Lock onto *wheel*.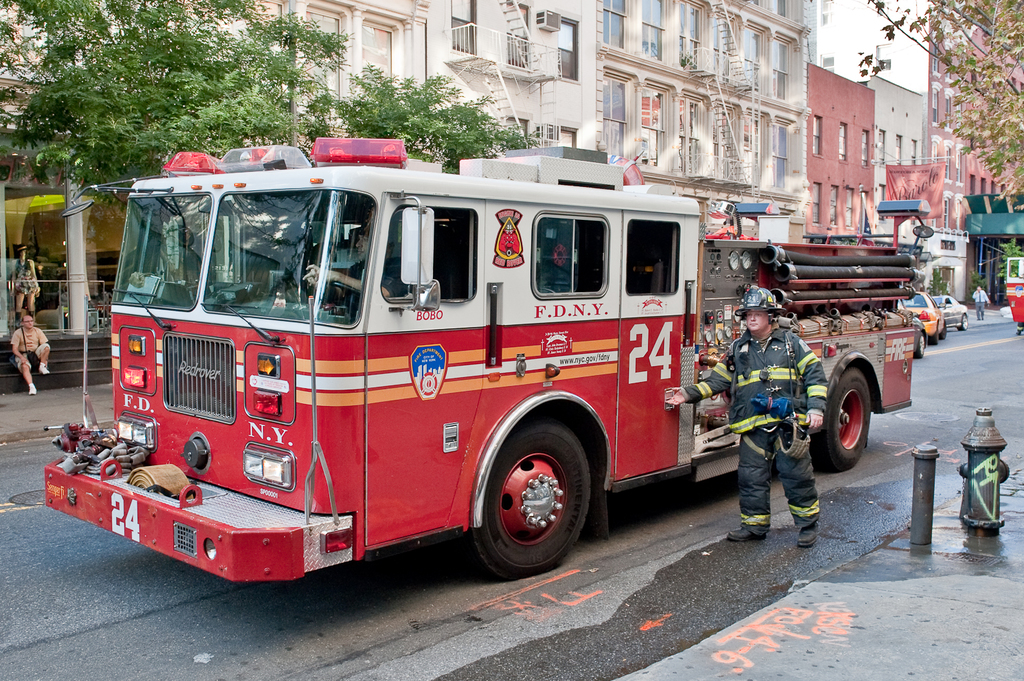
Locked: <region>464, 424, 592, 579</region>.
